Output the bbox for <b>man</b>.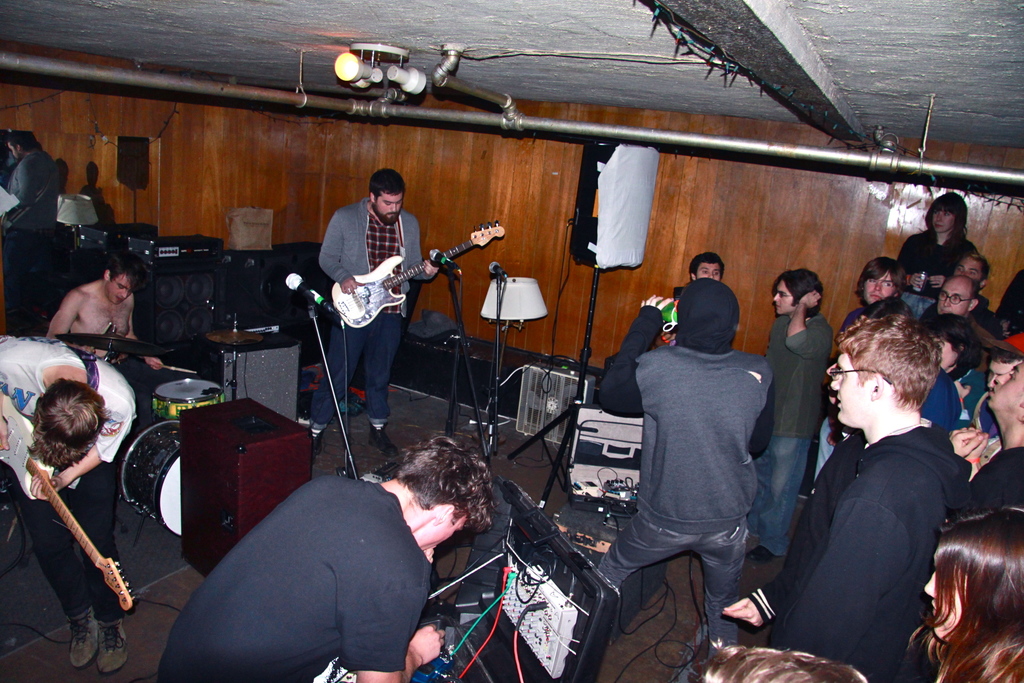
[left=4, top=133, right=63, bottom=233].
